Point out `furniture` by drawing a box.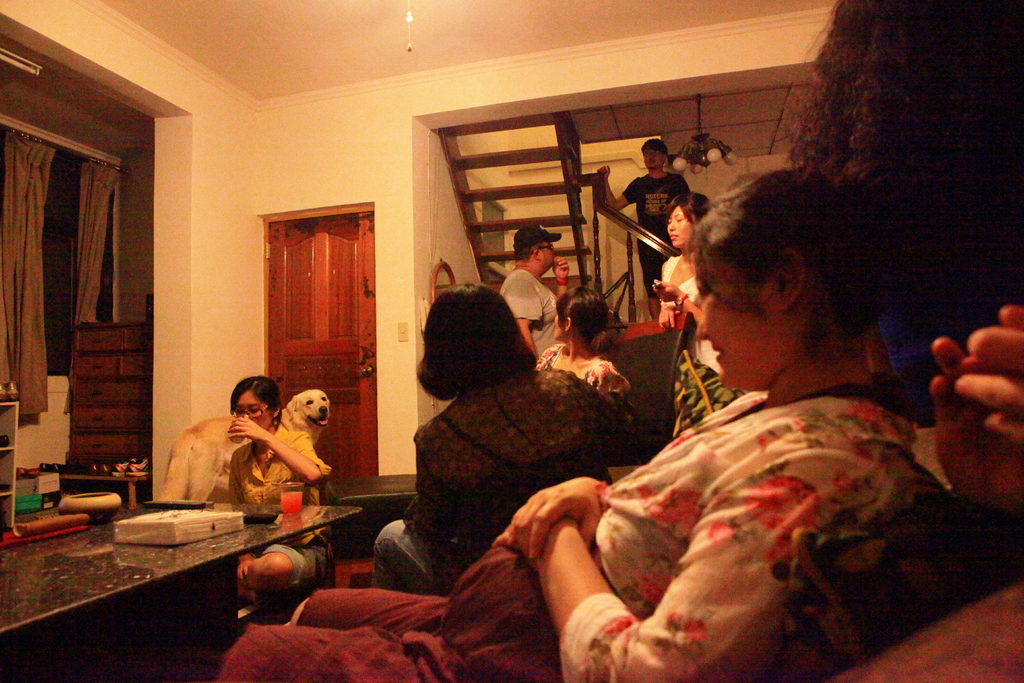
locate(0, 475, 414, 682).
